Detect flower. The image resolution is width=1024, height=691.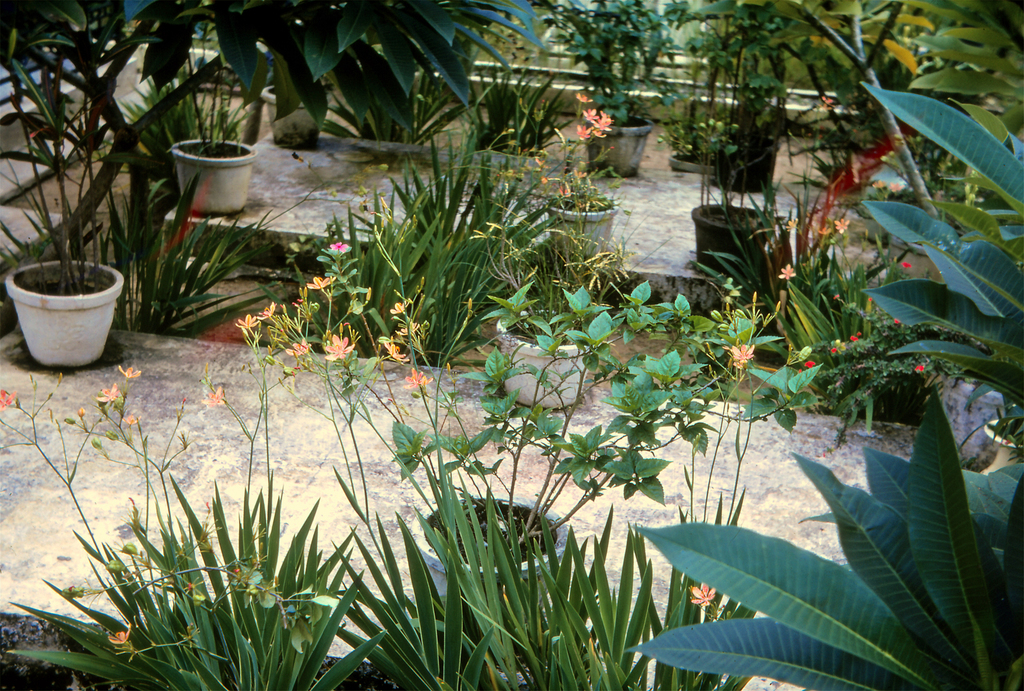
select_region(735, 340, 756, 370).
